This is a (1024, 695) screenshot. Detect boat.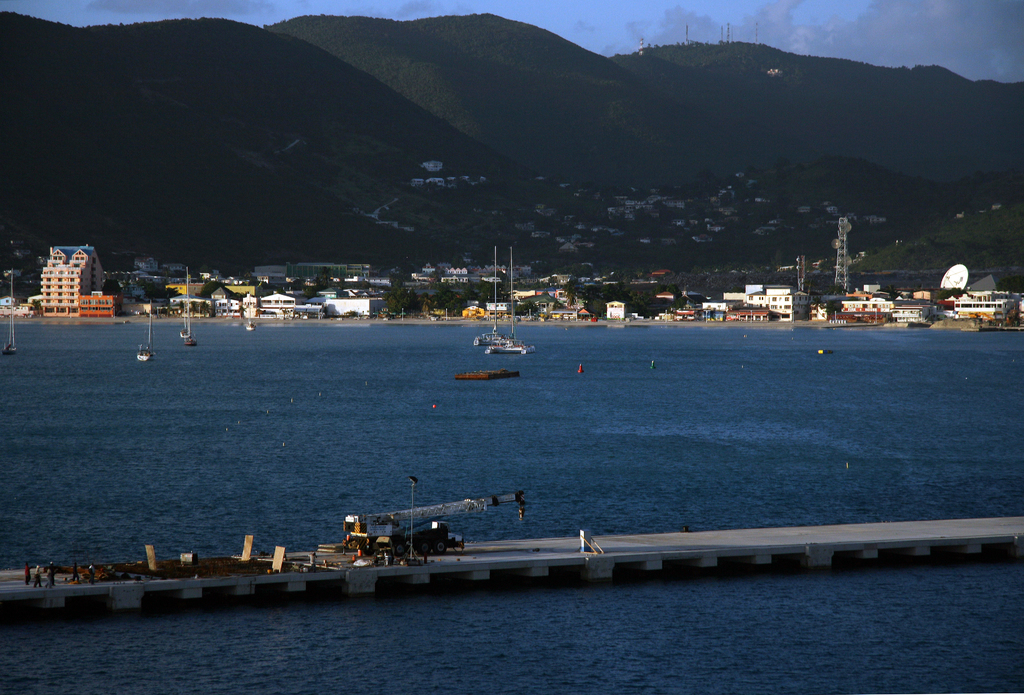
481/245/540/358.
